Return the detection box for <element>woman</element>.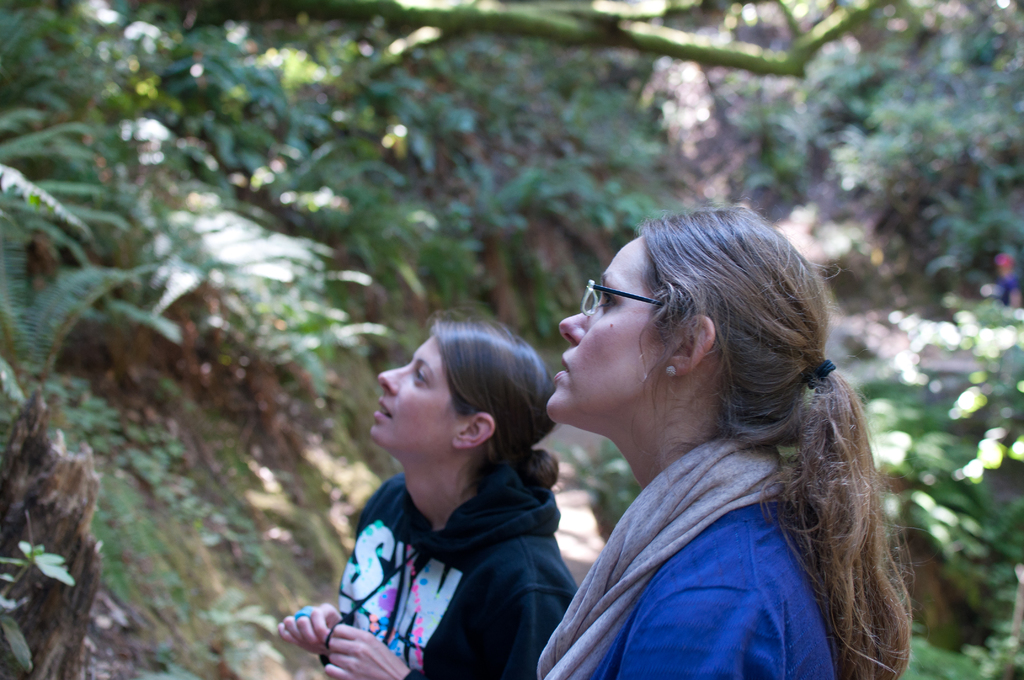
275, 314, 581, 679.
